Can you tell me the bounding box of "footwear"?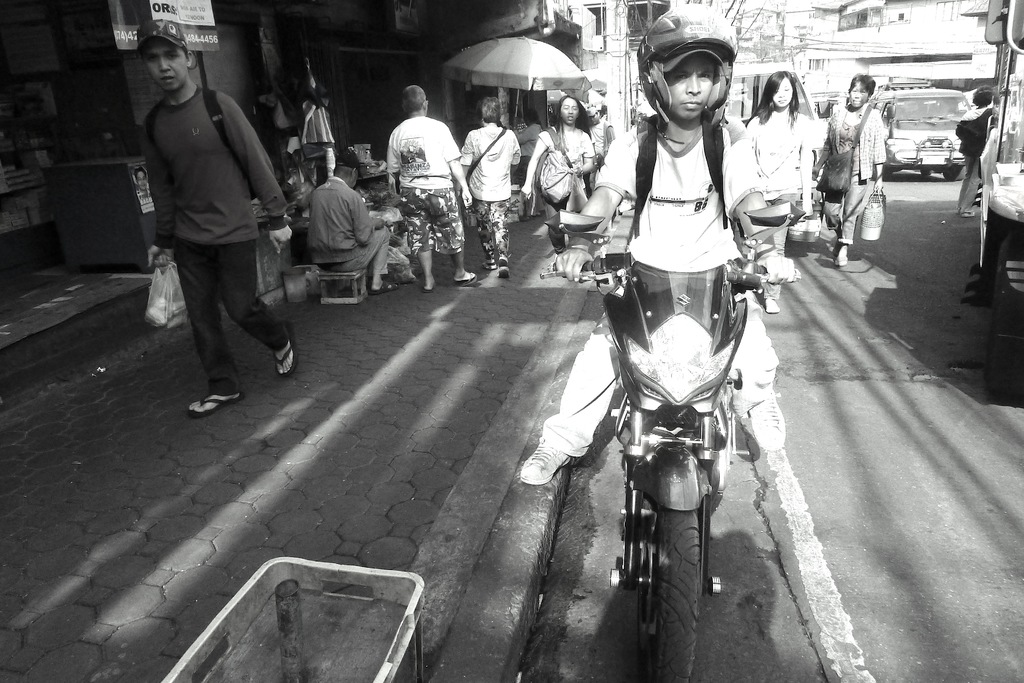
(x1=483, y1=255, x2=496, y2=268).
